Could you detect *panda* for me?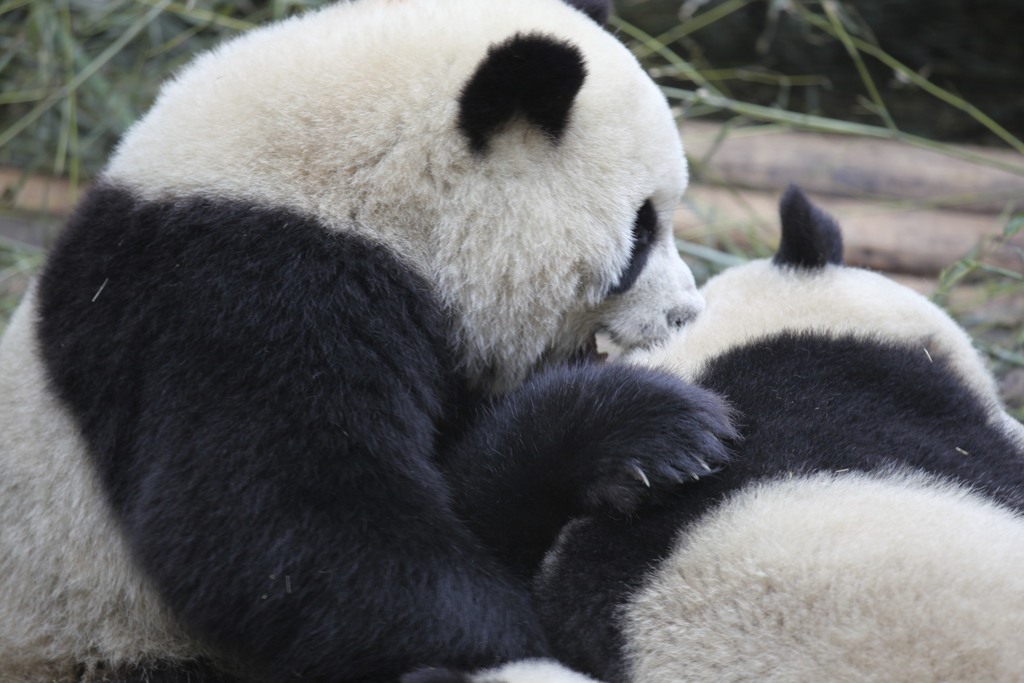
Detection result: (left=536, top=183, right=1023, bottom=682).
